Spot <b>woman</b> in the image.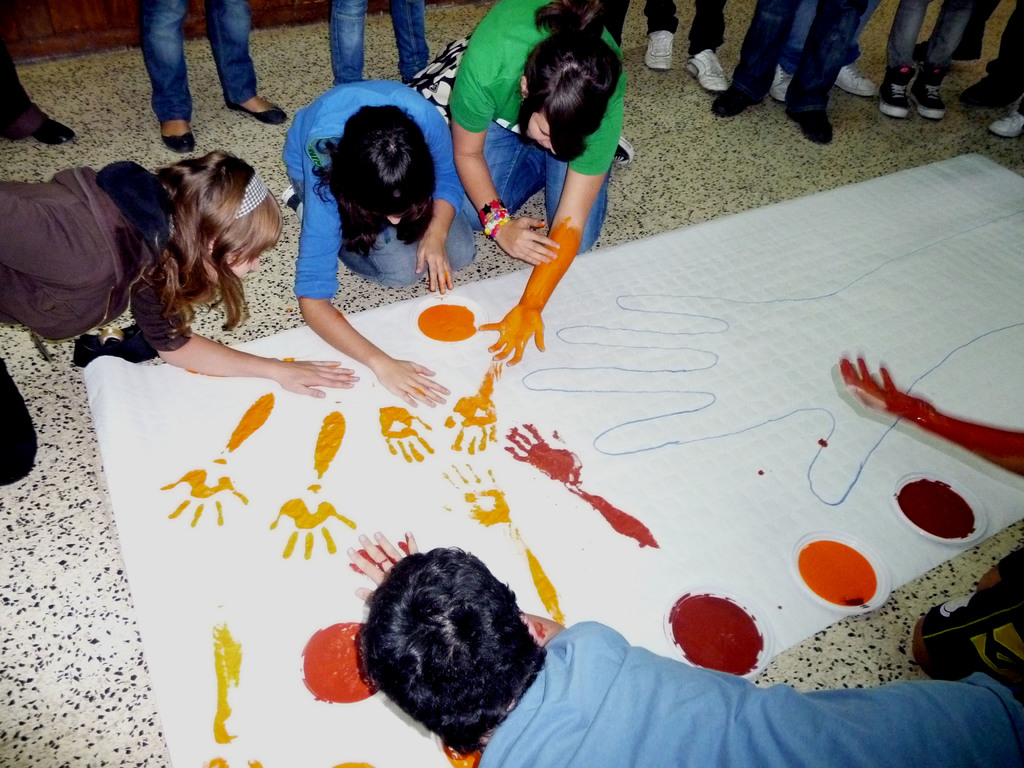
<b>woman</b> found at [left=274, top=68, right=457, bottom=415].
